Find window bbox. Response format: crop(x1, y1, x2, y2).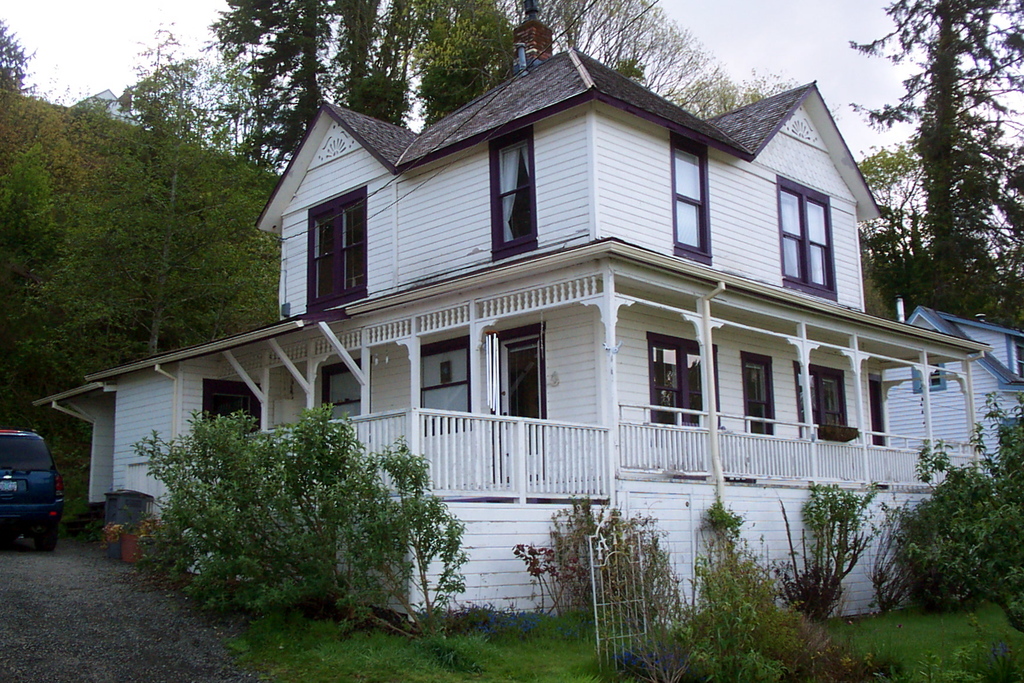
crop(666, 128, 712, 270).
